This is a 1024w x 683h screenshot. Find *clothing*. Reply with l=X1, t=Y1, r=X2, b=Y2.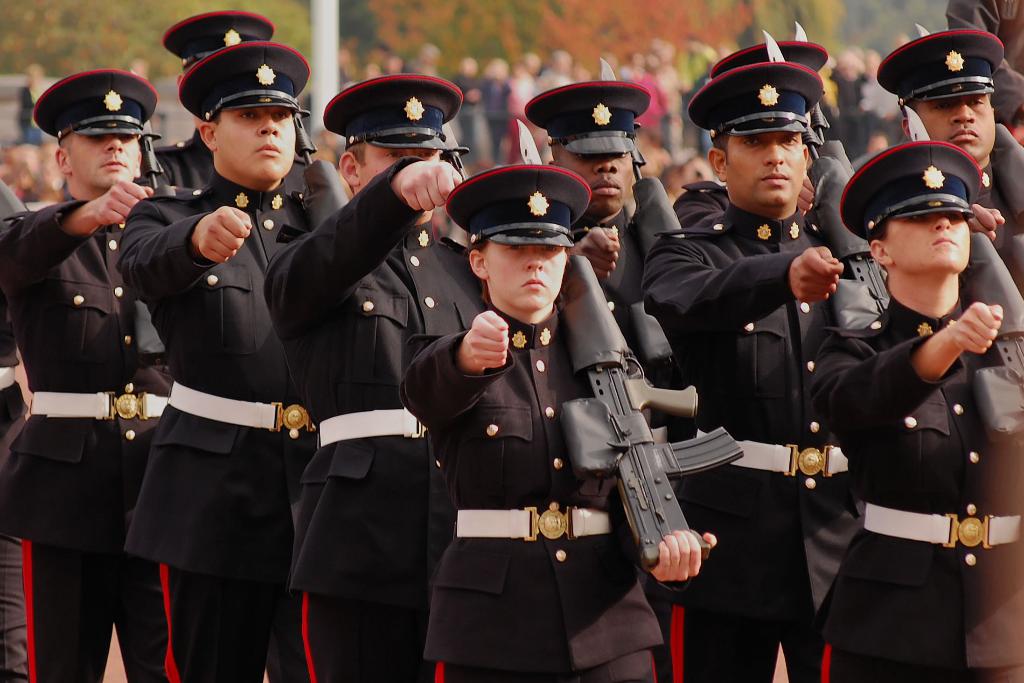
l=635, t=200, r=855, b=682.
